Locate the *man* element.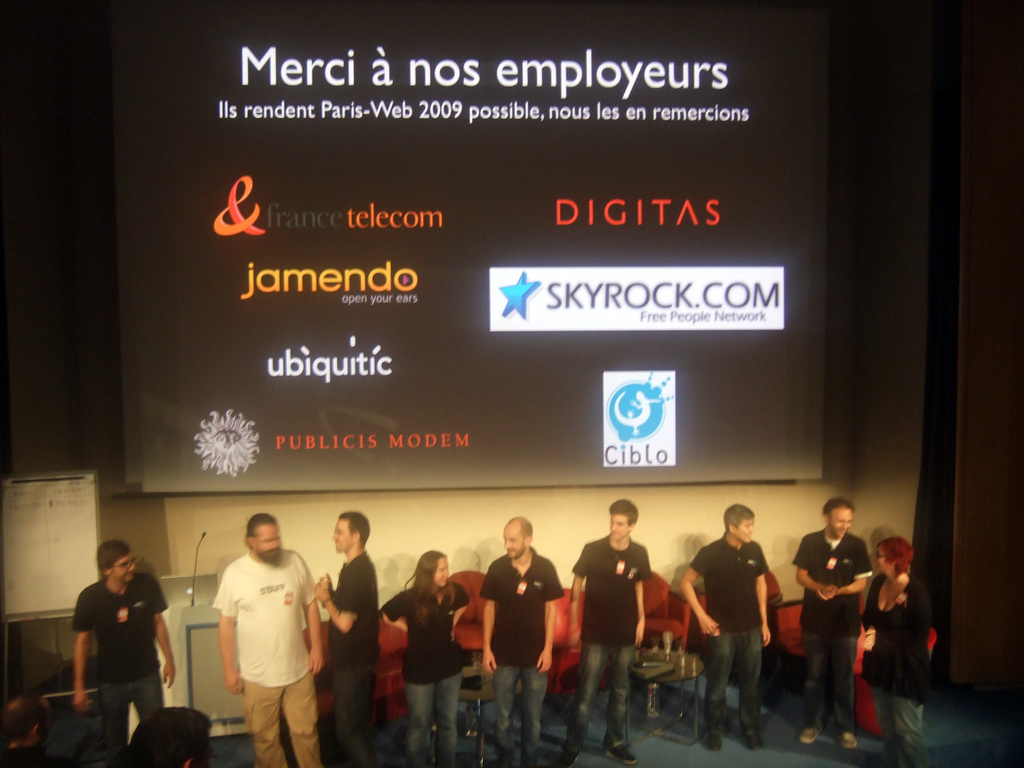
Element bbox: 190/522/310/767.
